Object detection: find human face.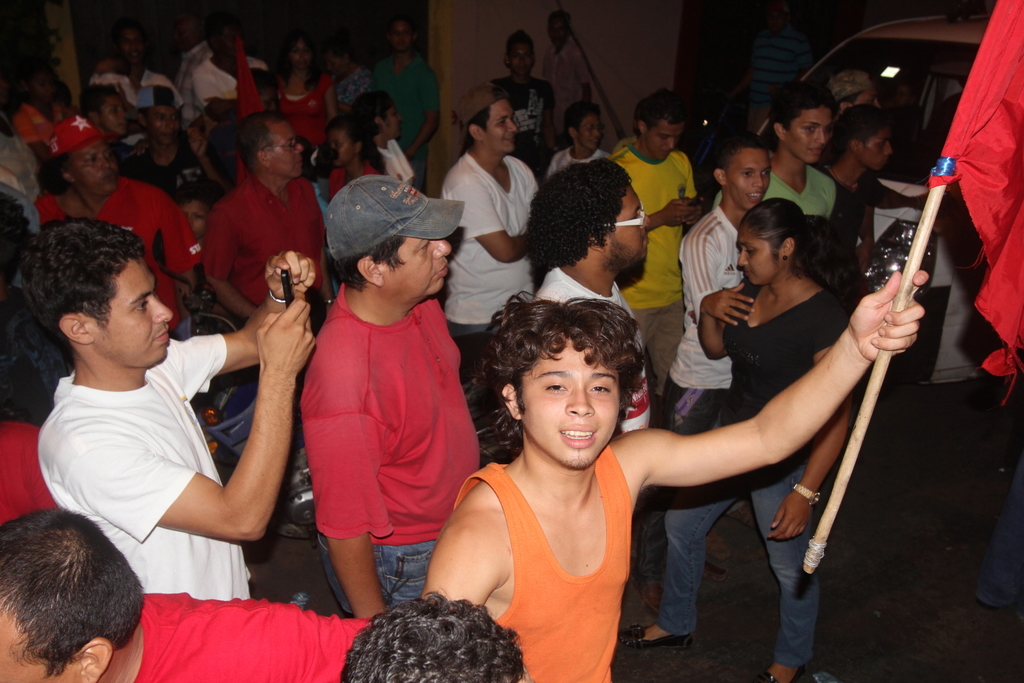
[145, 104, 179, 136].
